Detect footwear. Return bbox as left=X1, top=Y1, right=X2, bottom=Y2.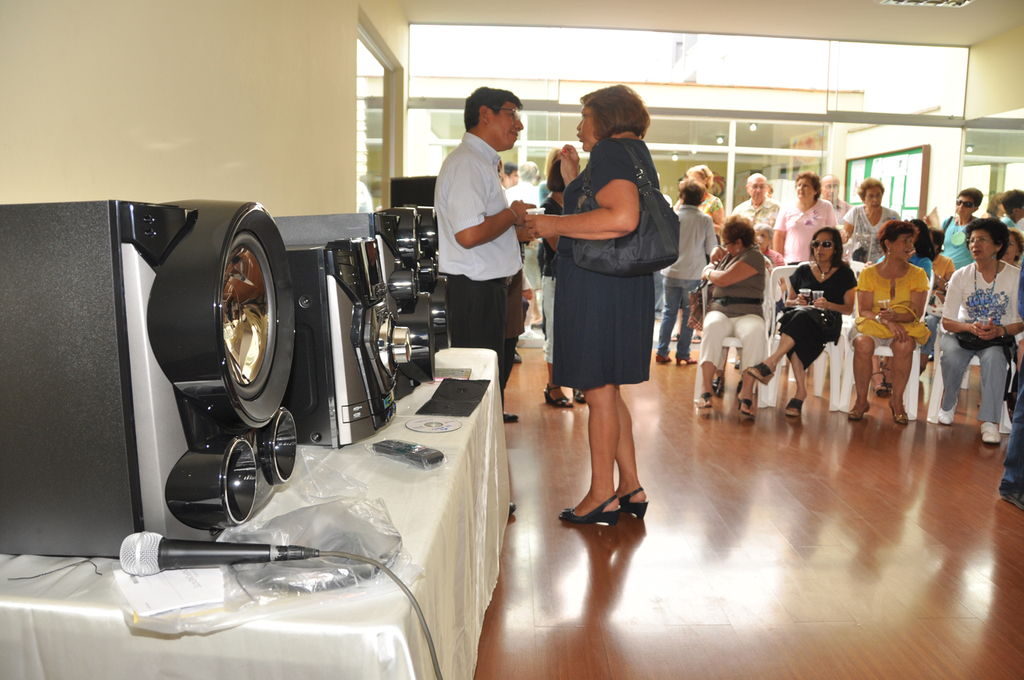
left=976, top=418, right=1002, bottom=443.
